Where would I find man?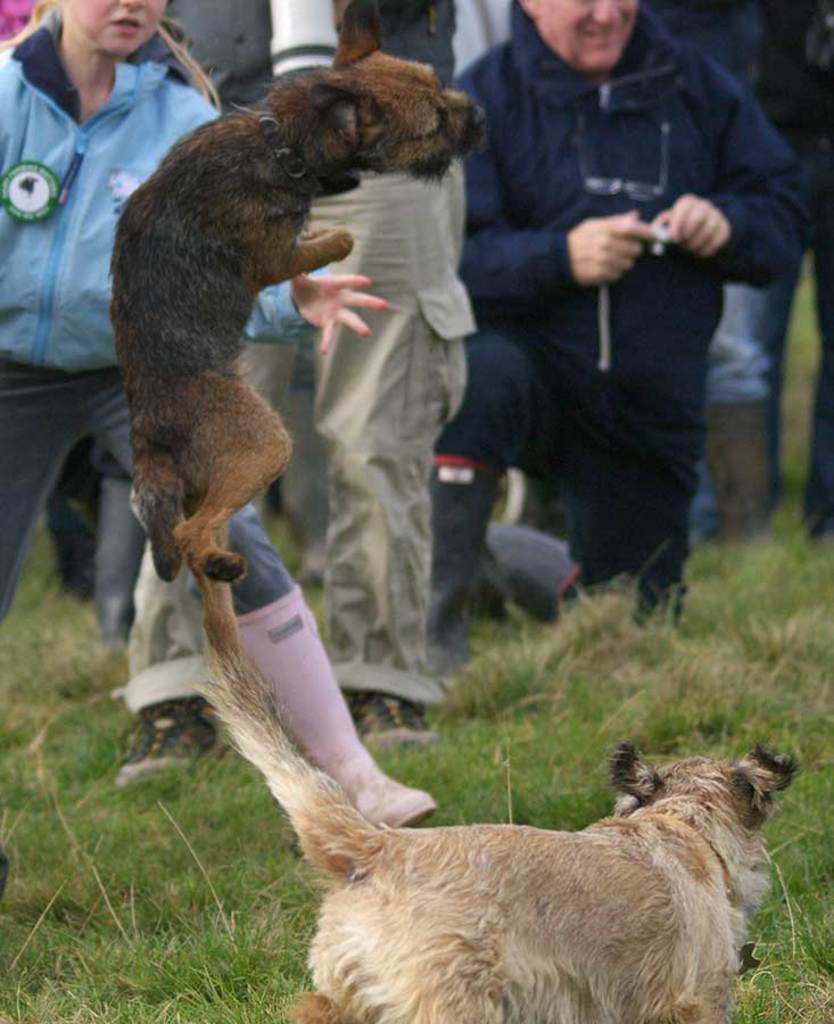
At <region>452, 0, 768, 601</region>.
